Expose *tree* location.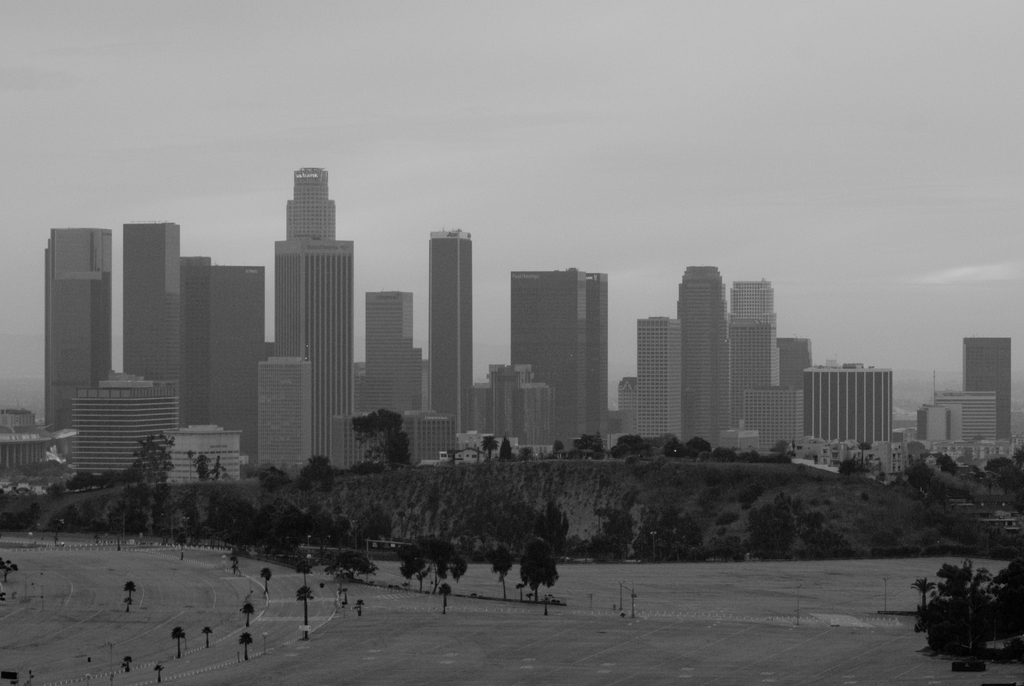
Exposed at (237,630,256,666).
